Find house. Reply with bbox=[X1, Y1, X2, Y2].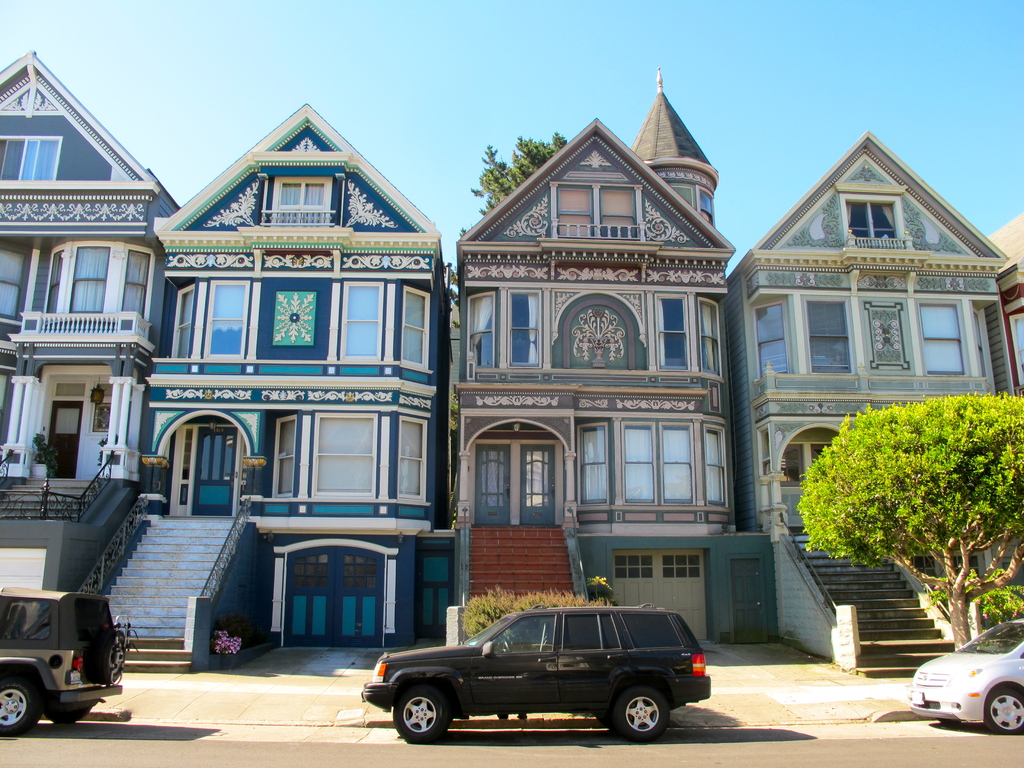
bbox=[442, 67, 737, 643].
